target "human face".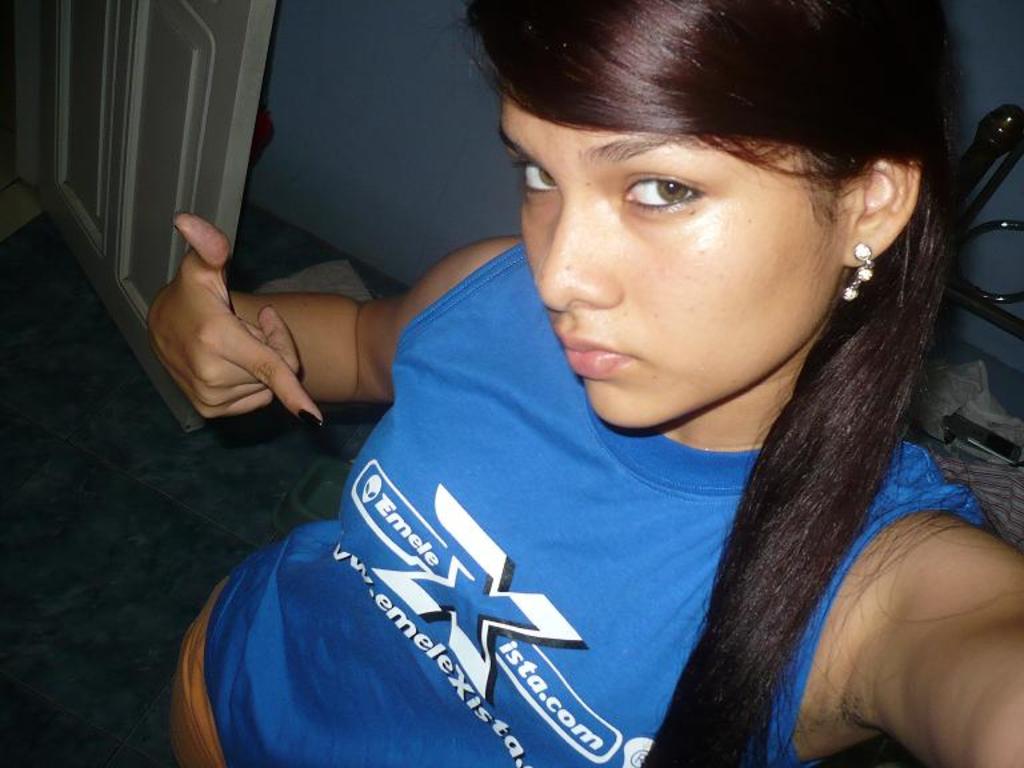
Target region: <region>499, 93, 837, 427</region>.
